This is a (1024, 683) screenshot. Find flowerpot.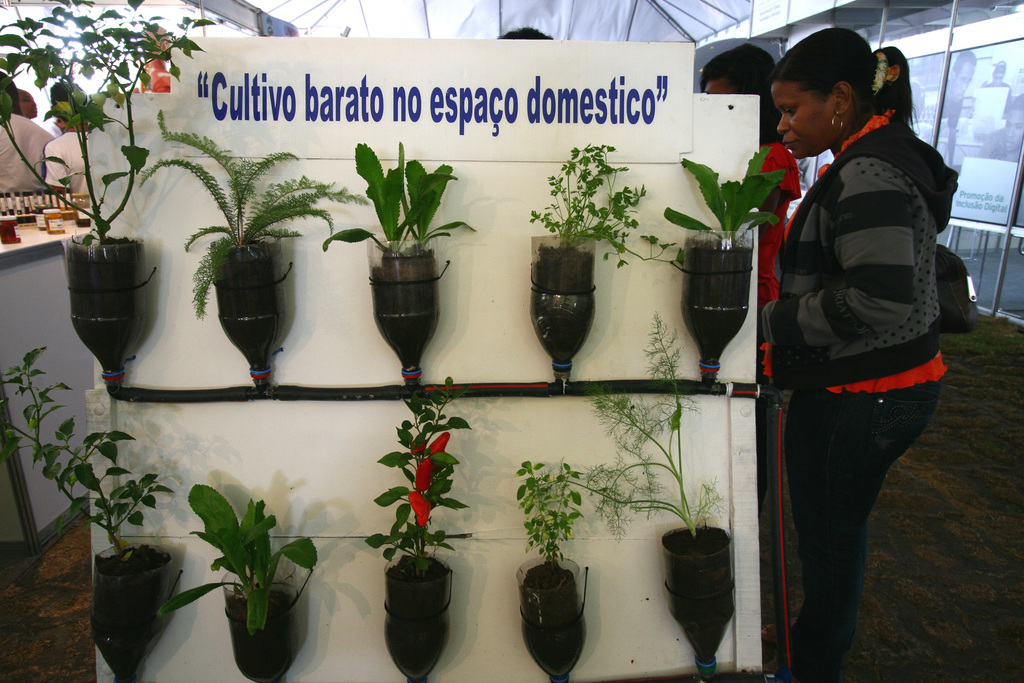
Bounding box: x1=659, y1=521, x2=729, y2=682.
